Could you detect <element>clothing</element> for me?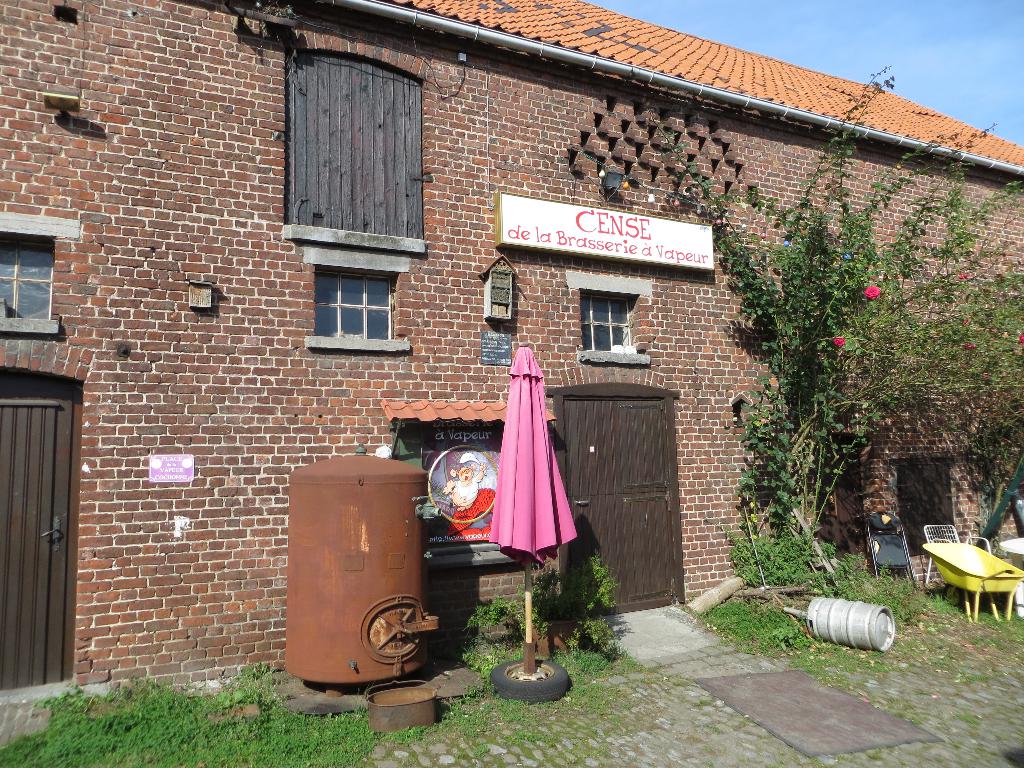
Detection result: [x1=448, y1=487, x2=493, y2=539].
